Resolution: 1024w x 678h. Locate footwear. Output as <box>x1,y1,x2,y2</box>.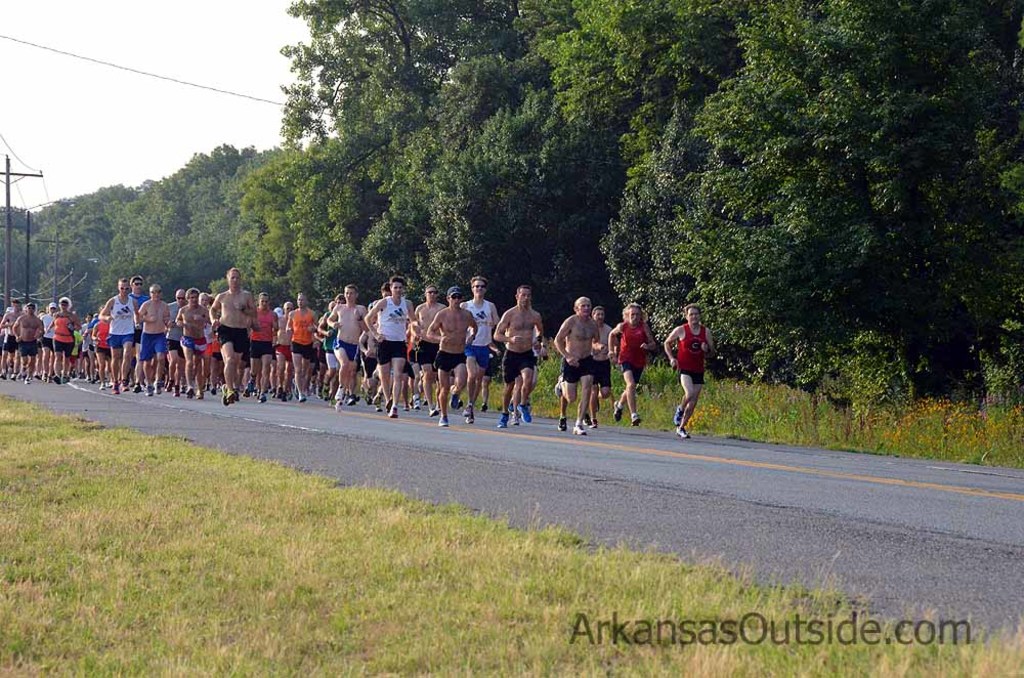
<box>575,423,586,432</box>.
